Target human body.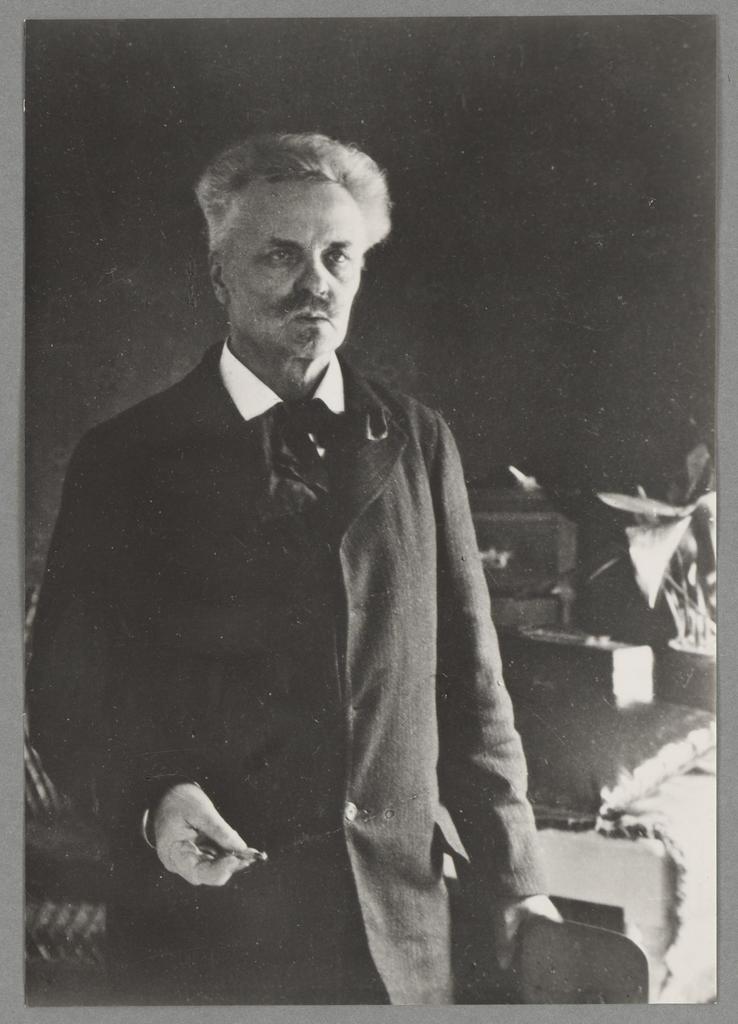
Target region: crop(22, 132, 554, 1009).
